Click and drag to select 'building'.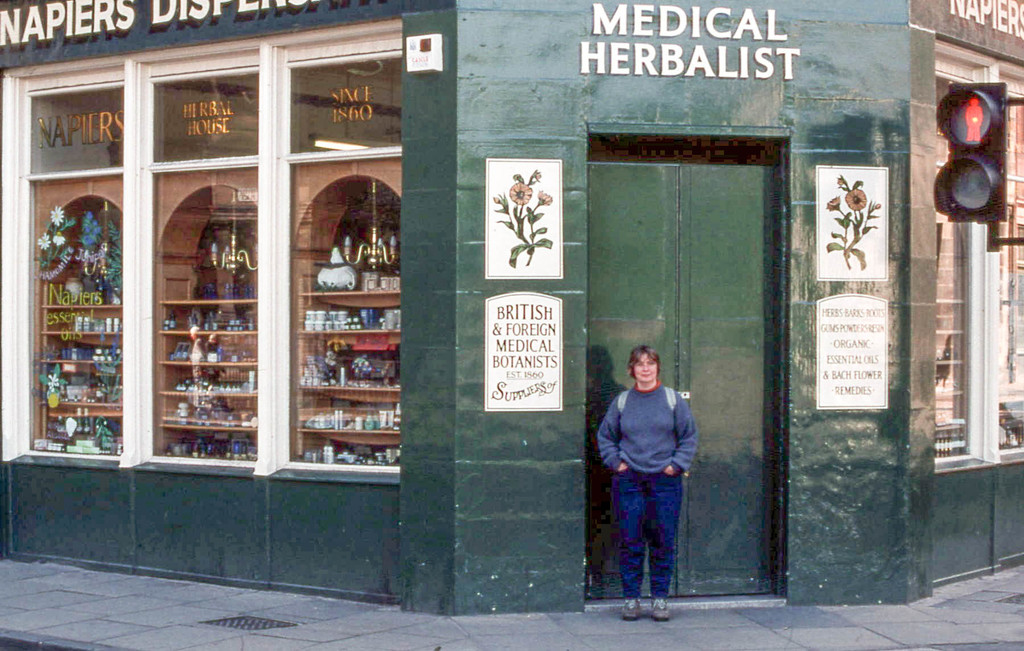
Selection: <region>0, 0, 1023, 622</region>.
